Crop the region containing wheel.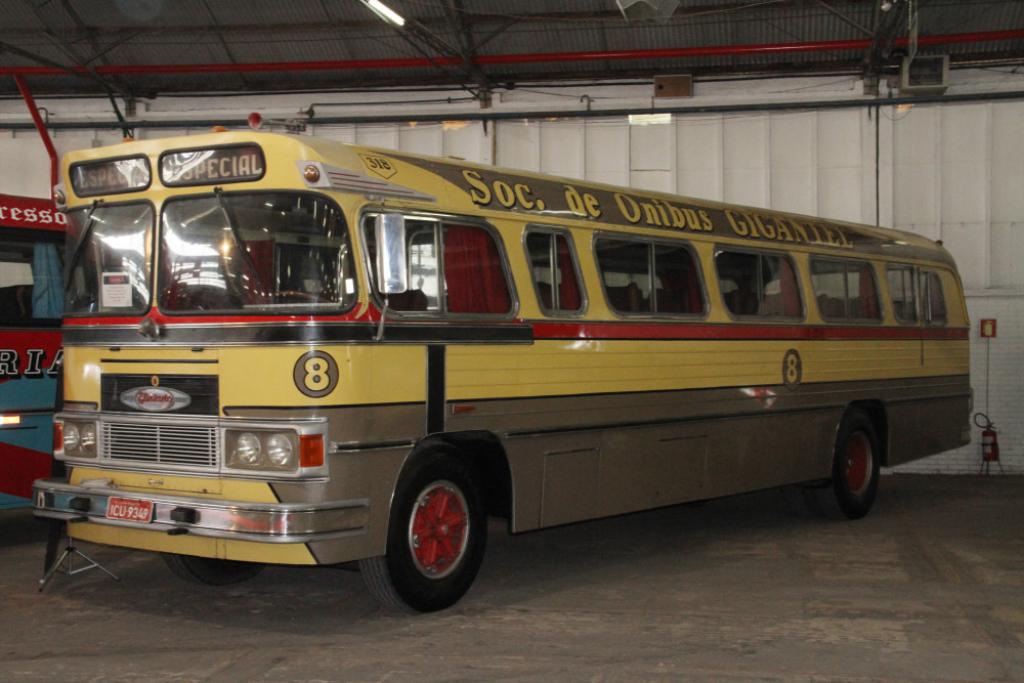
Crop region: 791, 489, 821, 509.
